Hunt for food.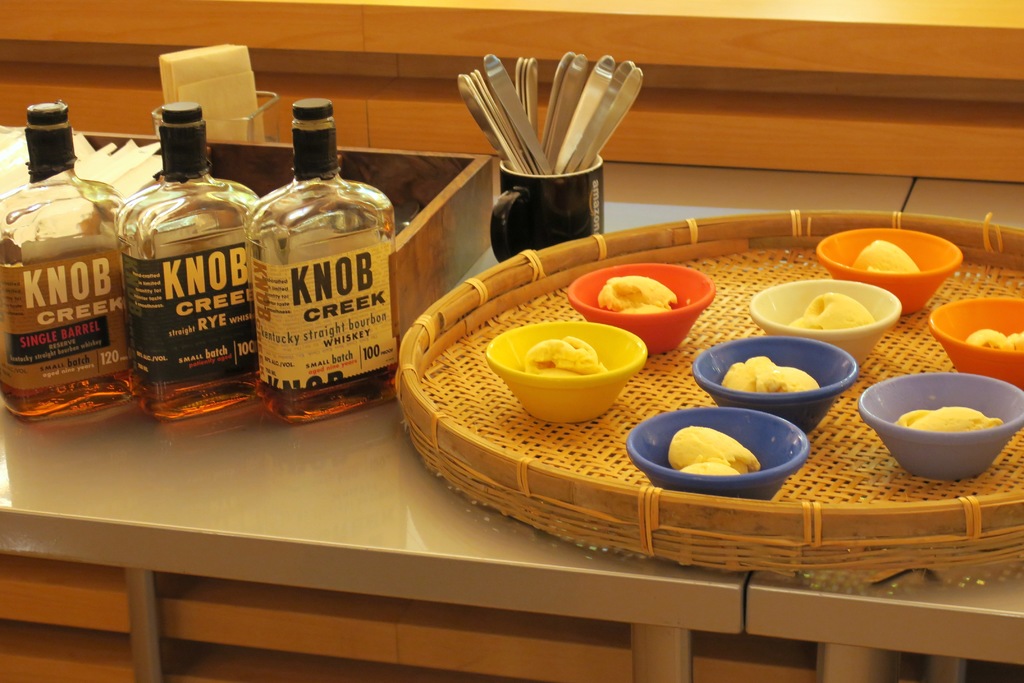
Hunted down at (left=516, top=333, right=605, bottom=379).
